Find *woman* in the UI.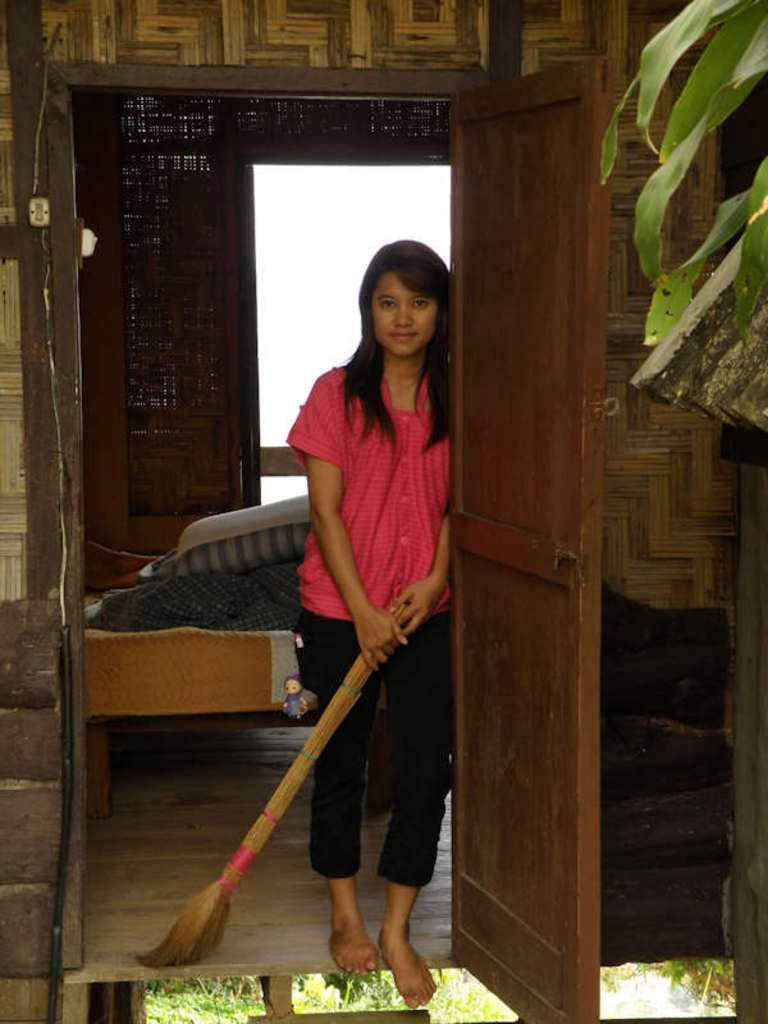
UI element at [left=241, top=246, right=470, bottom=972].
